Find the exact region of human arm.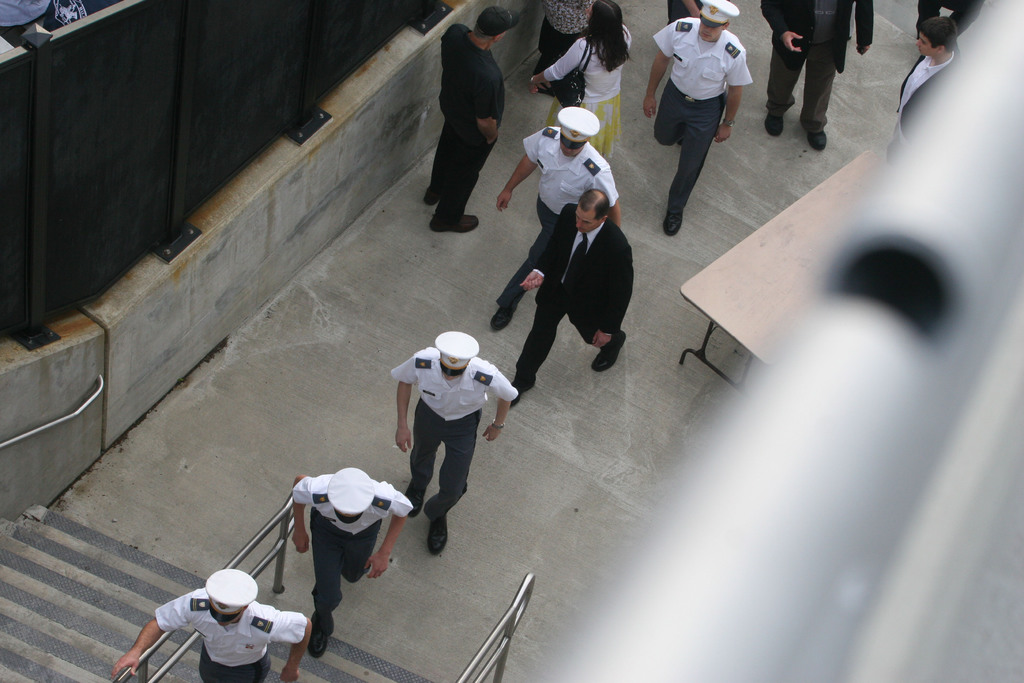
Exact region: box(855, 0, 876, 56).
